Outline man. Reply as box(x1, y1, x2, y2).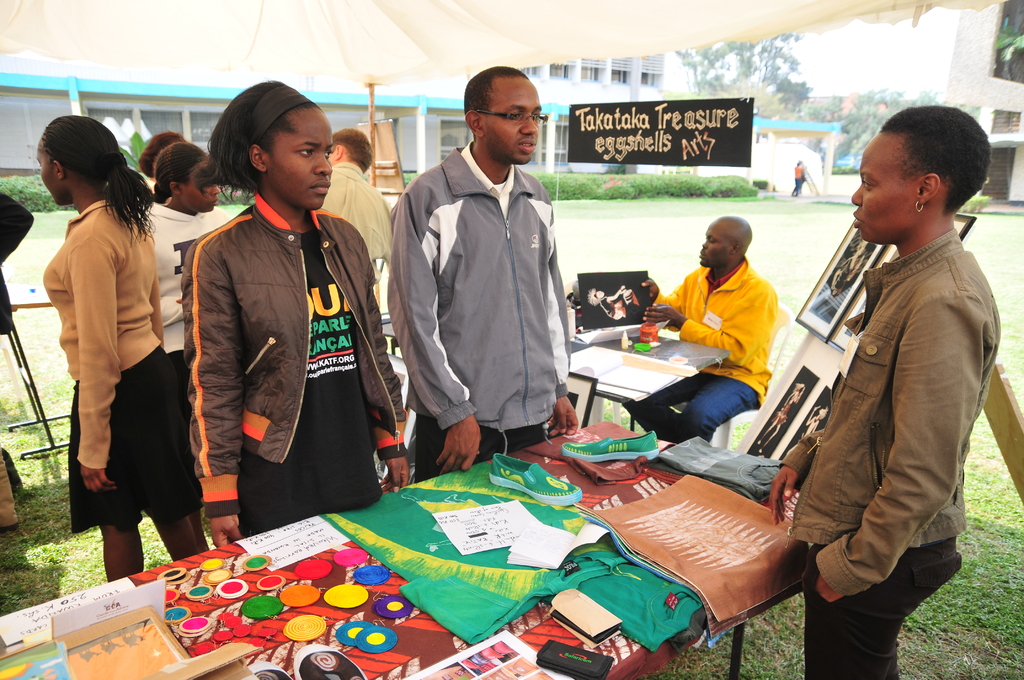
box(385, 65, 574, 484).
